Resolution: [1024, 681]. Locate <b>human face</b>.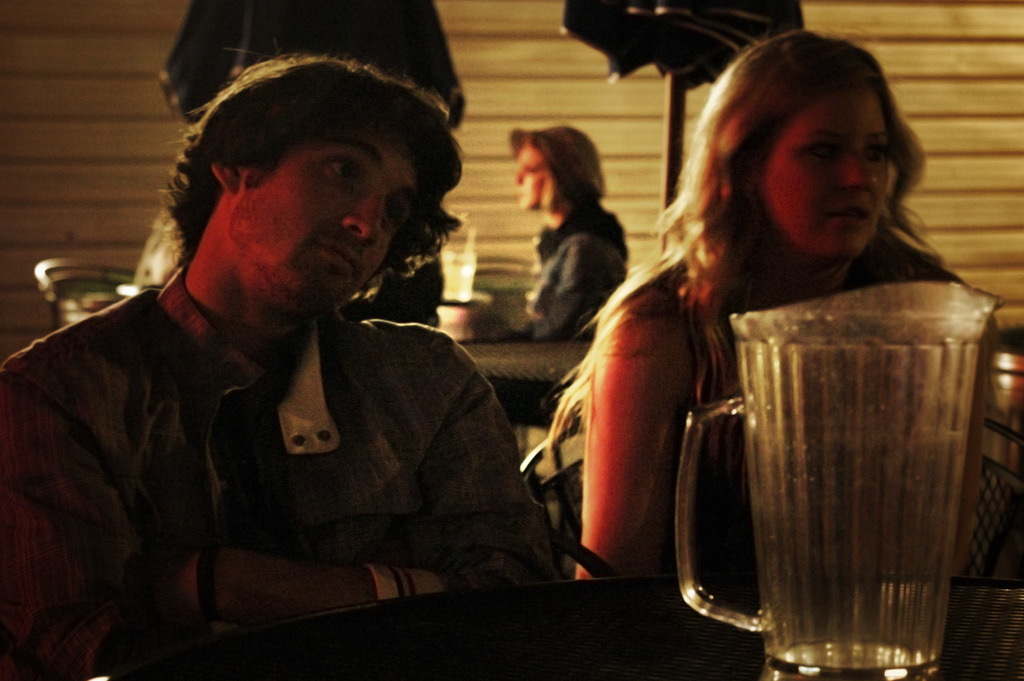
select_region(763, 85, 893, 256).
